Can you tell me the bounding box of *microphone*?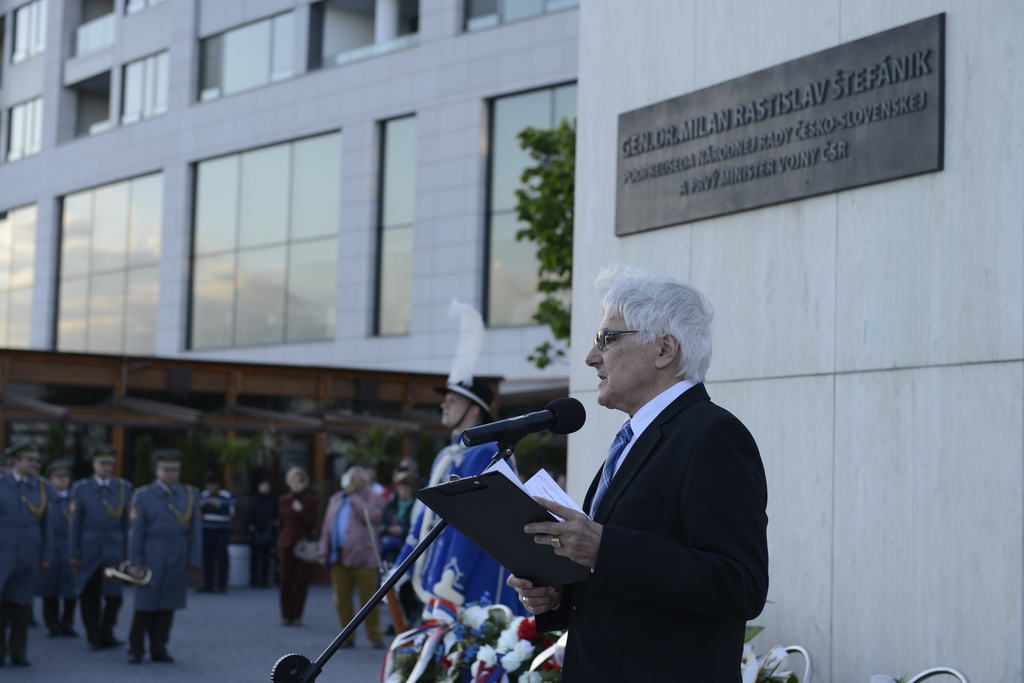
bbox(462, 390, 594, 458).
